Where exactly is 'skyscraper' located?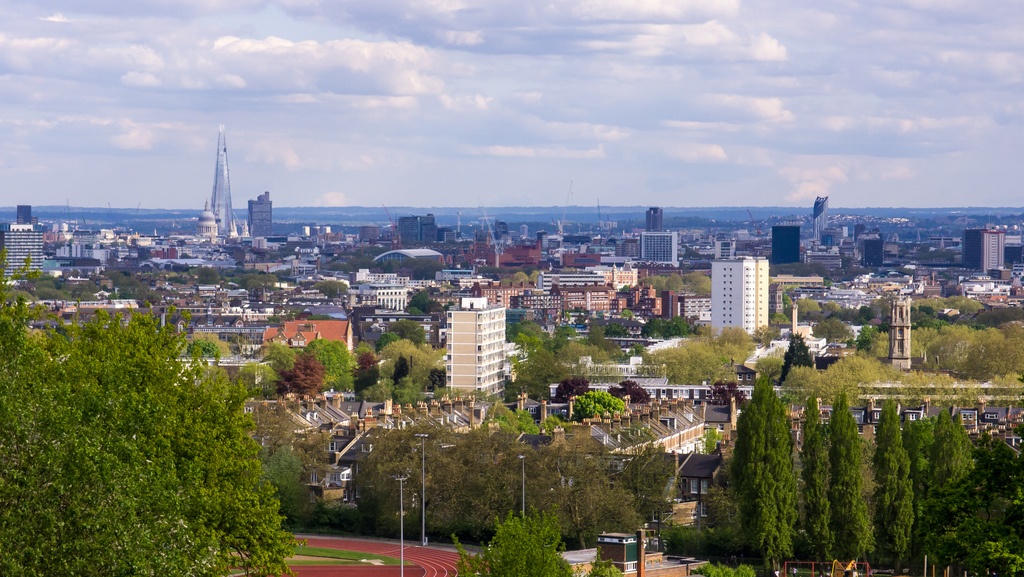
Its bounding box is 430 296 506 407.
